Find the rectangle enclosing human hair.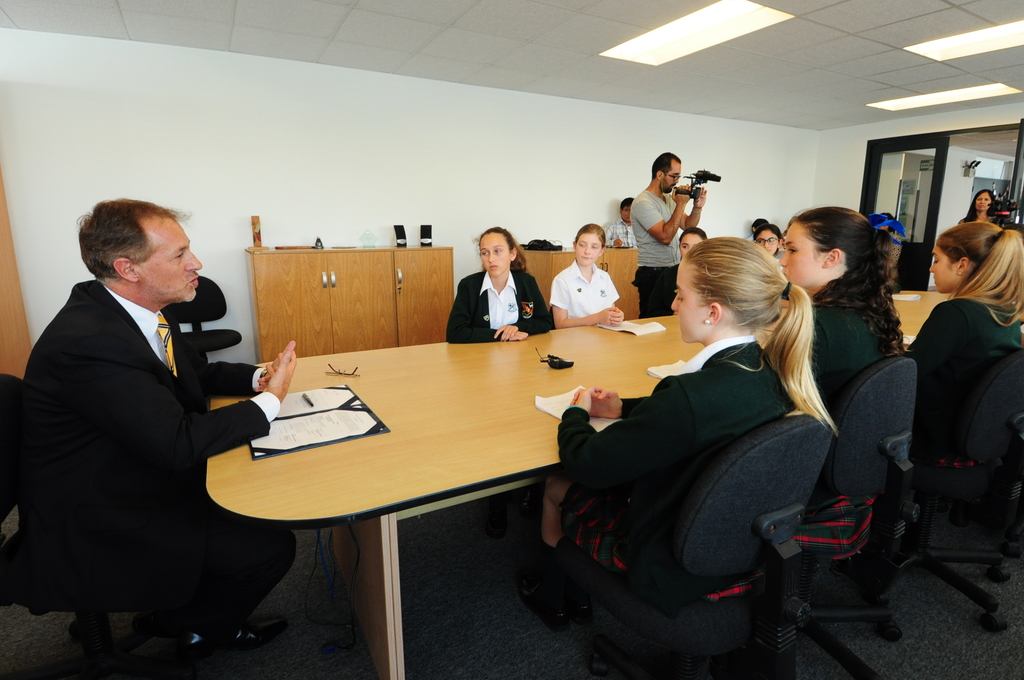
l=778, t=211, r=906, b=359.
